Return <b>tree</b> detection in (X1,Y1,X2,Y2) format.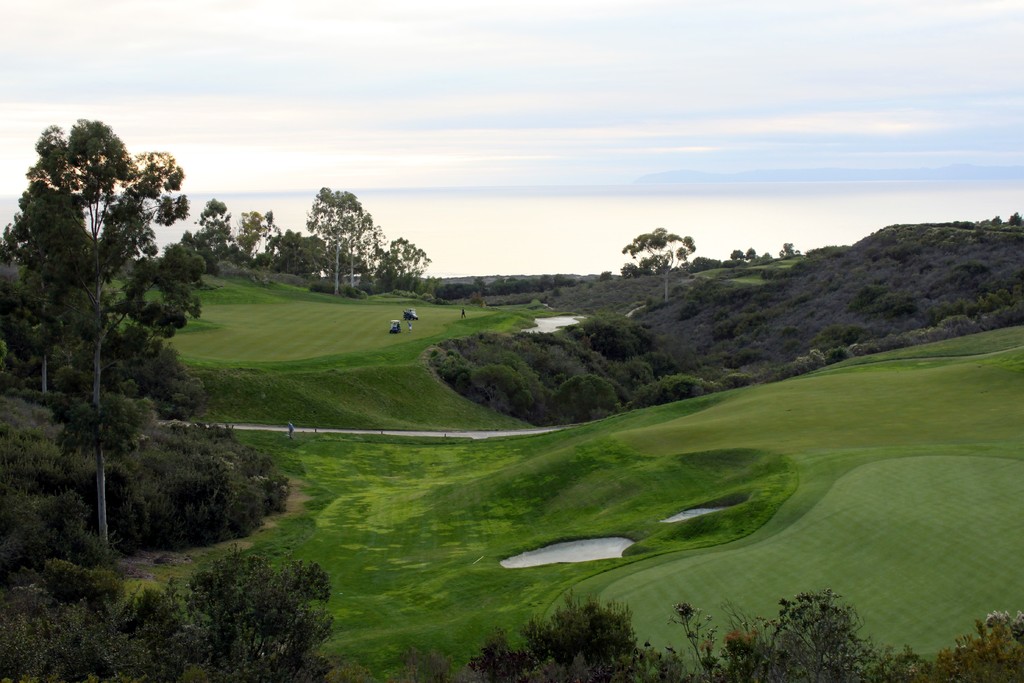
(617,225,698,302).
